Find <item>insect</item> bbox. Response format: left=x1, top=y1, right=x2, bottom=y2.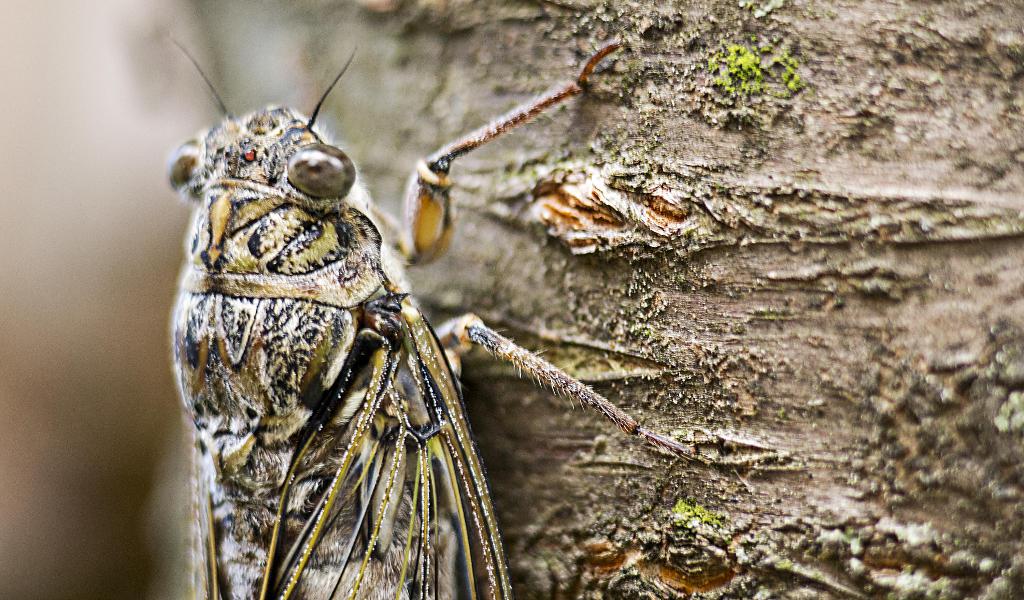
left=153, top=28, right=669, bottom=599.
